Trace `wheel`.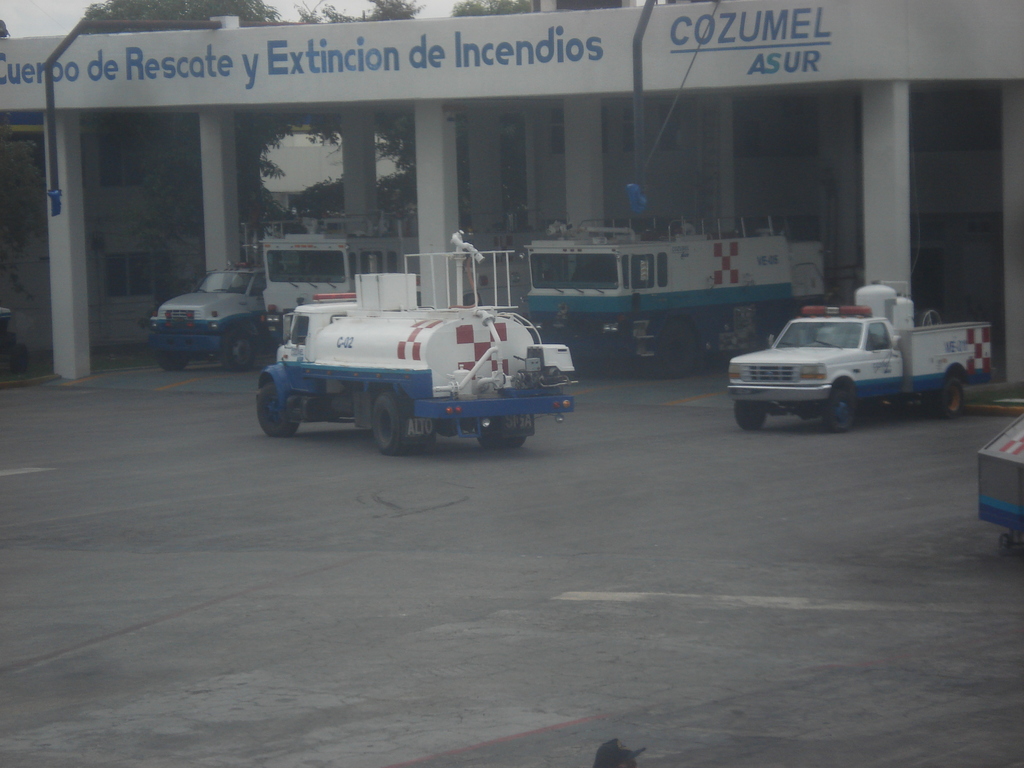
Traced to {"left": 938, "top": 376, "right": 963, "bottom": 417}.
